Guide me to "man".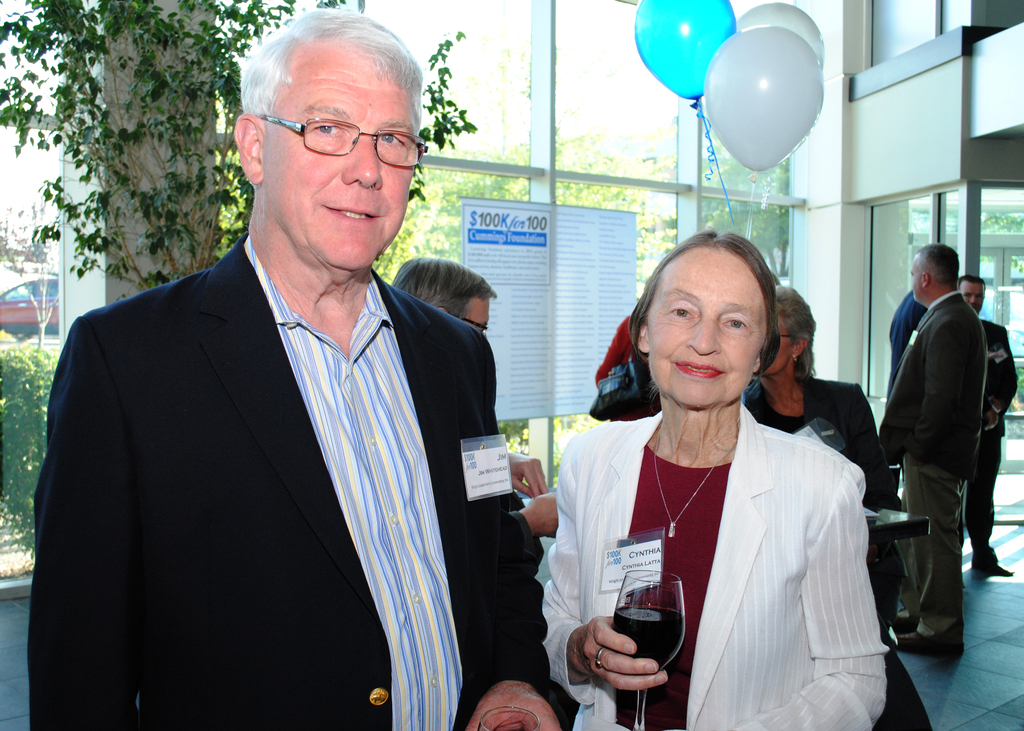
Guidance: x1=880, y1=247, x2=985, y2=655.
